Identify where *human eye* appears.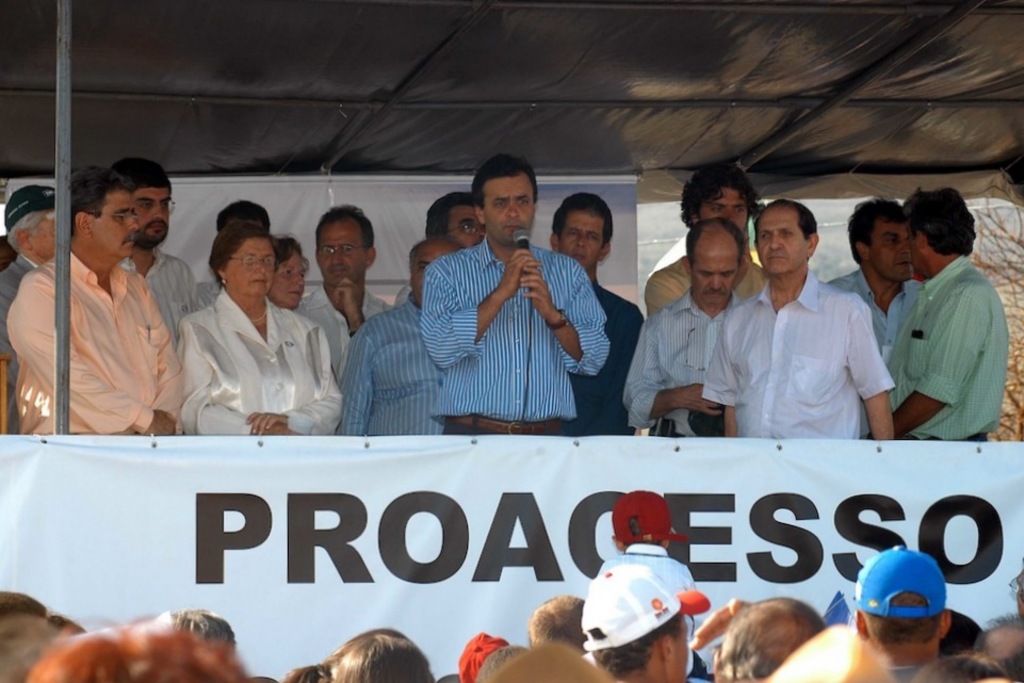
Appears at rect(709, 206, 726, 213).
